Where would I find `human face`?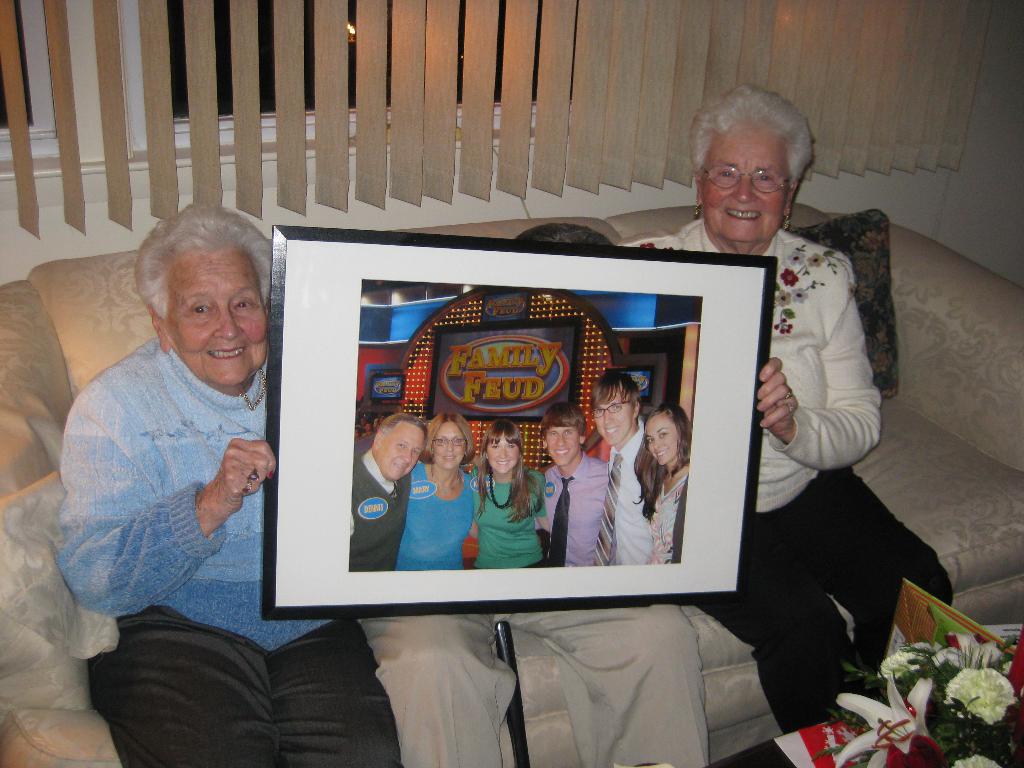
At bbox=[429, 417, 463, 471].
